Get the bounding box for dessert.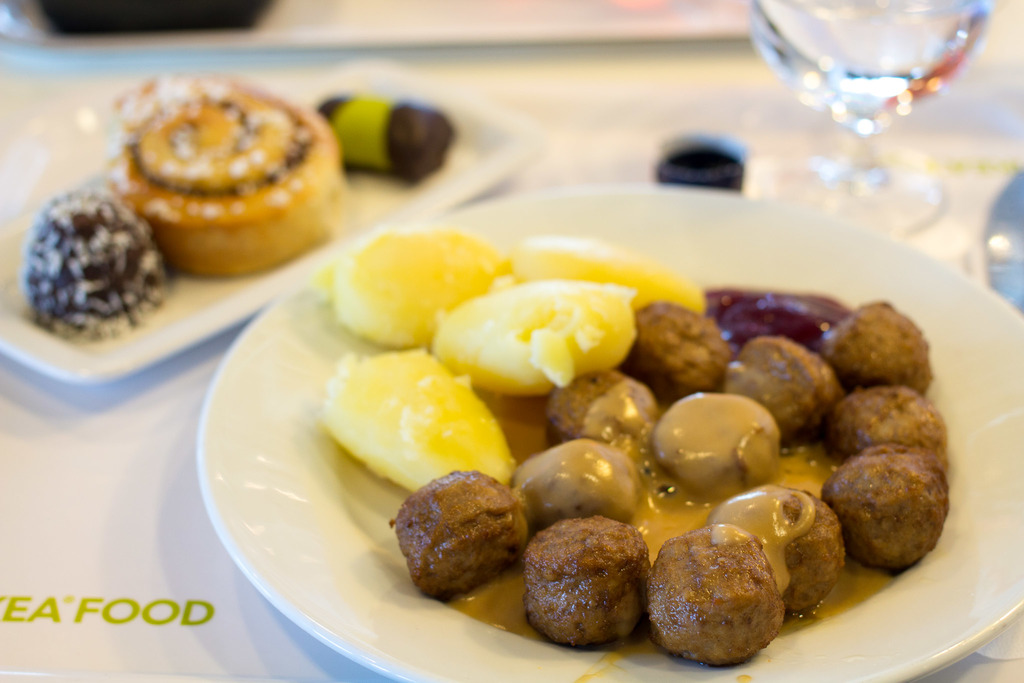
box(818, 380, 956, 466).
